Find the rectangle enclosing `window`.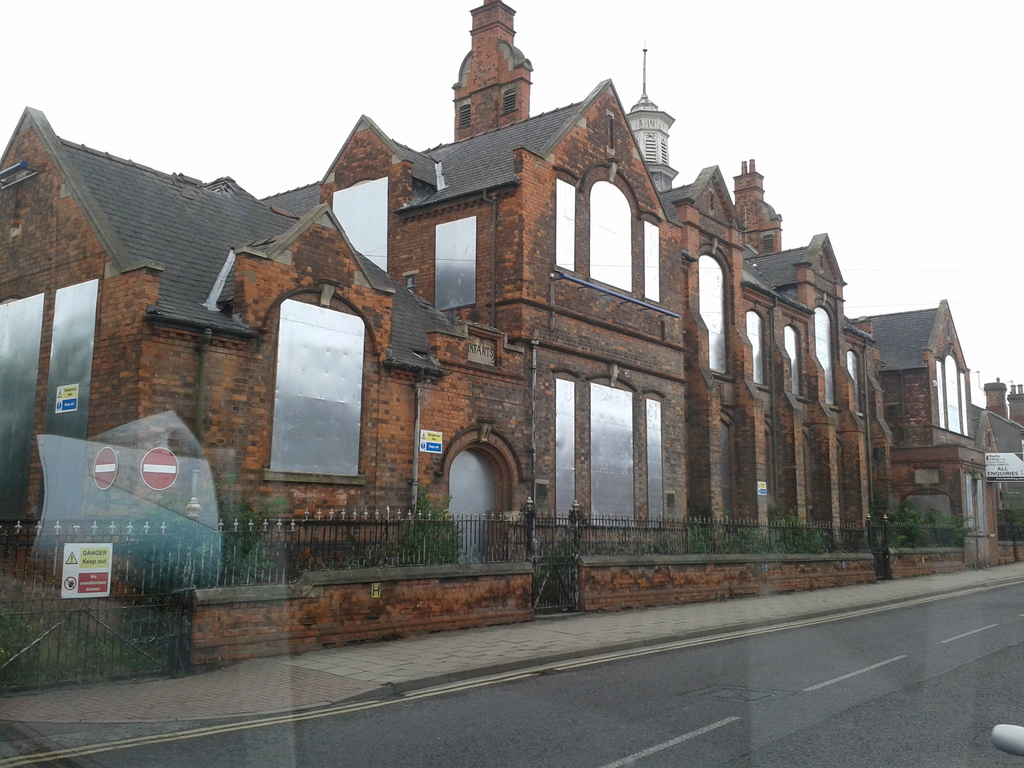
box(957, 371, 972, 435).
